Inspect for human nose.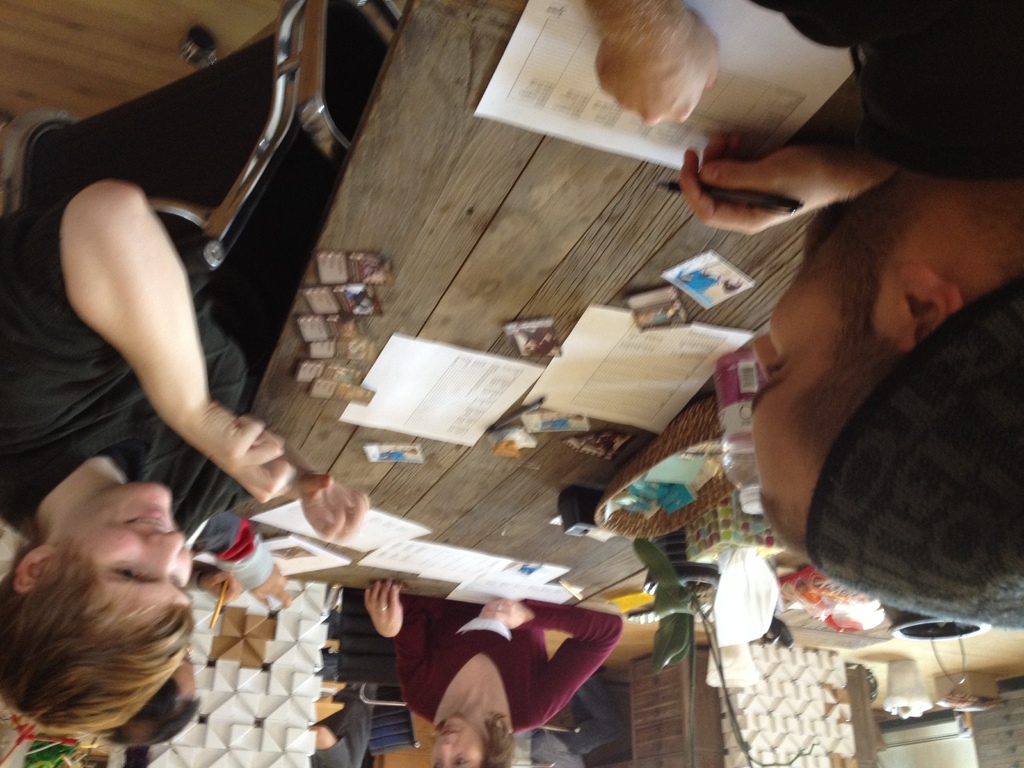
Inspection: x1=435 y1=743 x2=452 y2=767.
